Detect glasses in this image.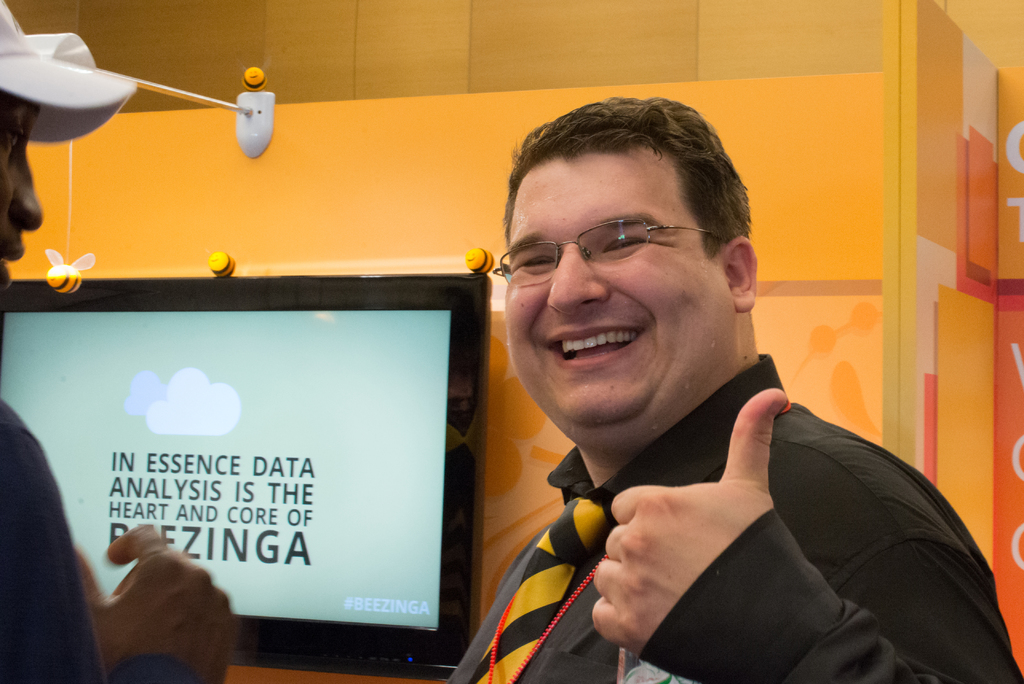
Detection: pyautogui.locateOnScreen(492, 218, 729, 291).
